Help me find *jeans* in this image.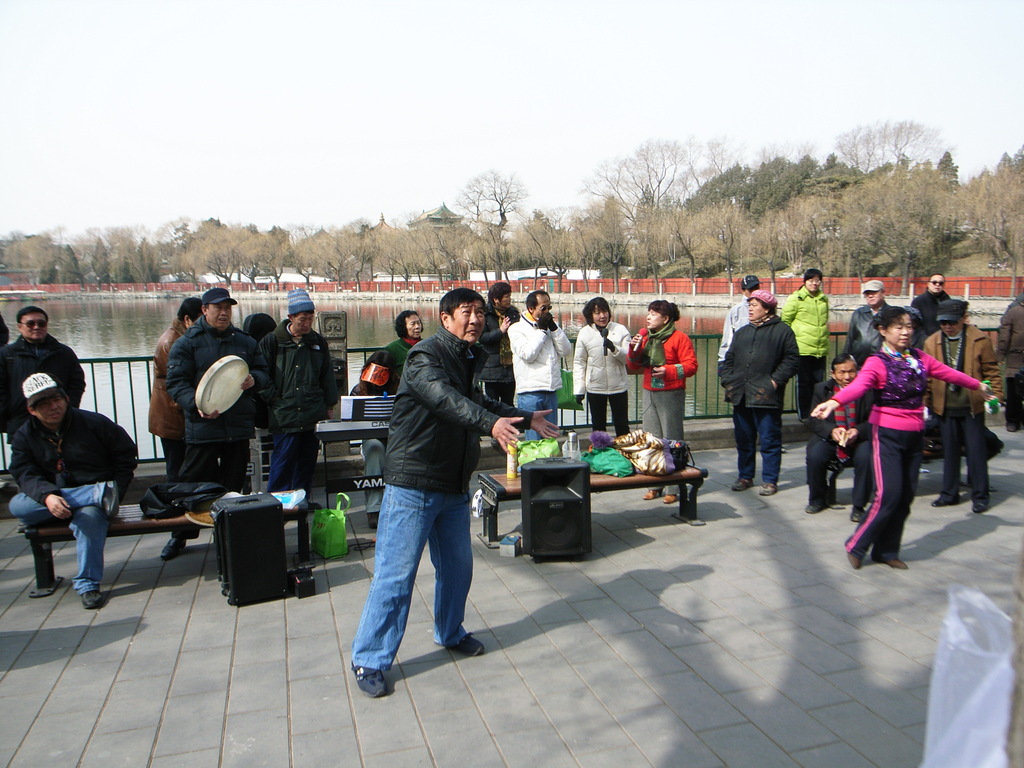
Found it: <box>522,392,556,416</box>.
